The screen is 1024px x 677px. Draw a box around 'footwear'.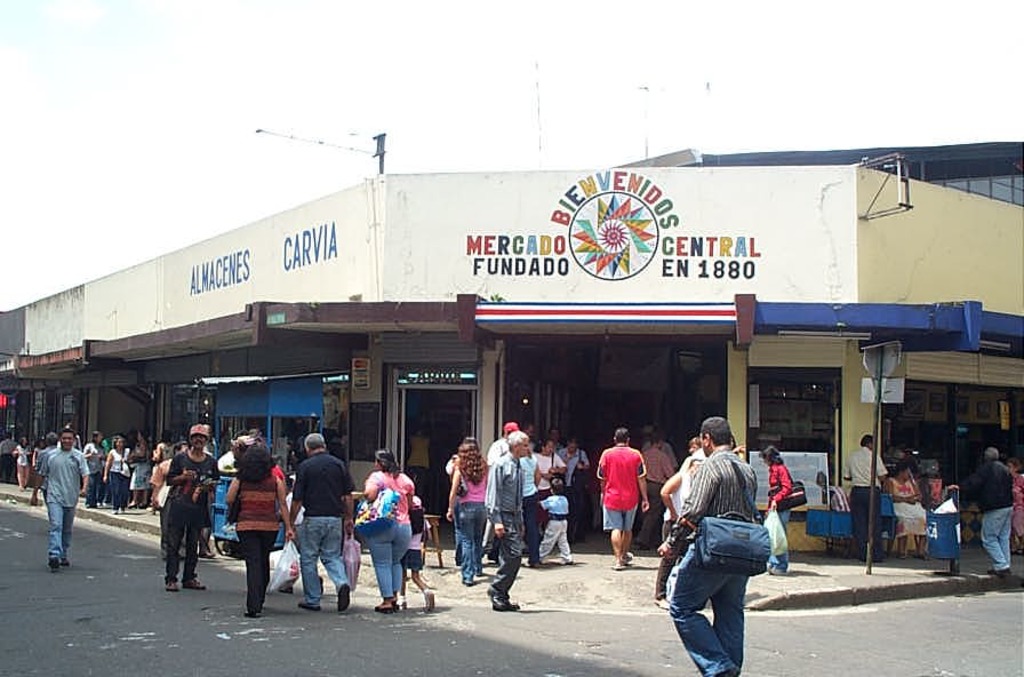
BBox(59, 560, 69, 565).
